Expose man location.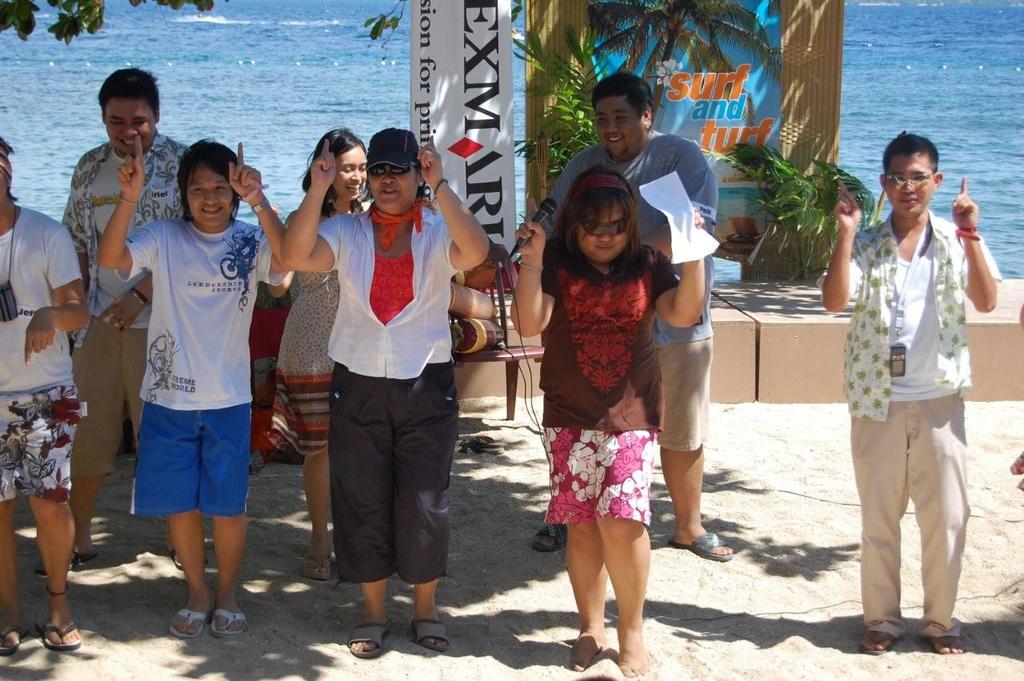
Exposed at box=[818, 129, 1000, 651].
